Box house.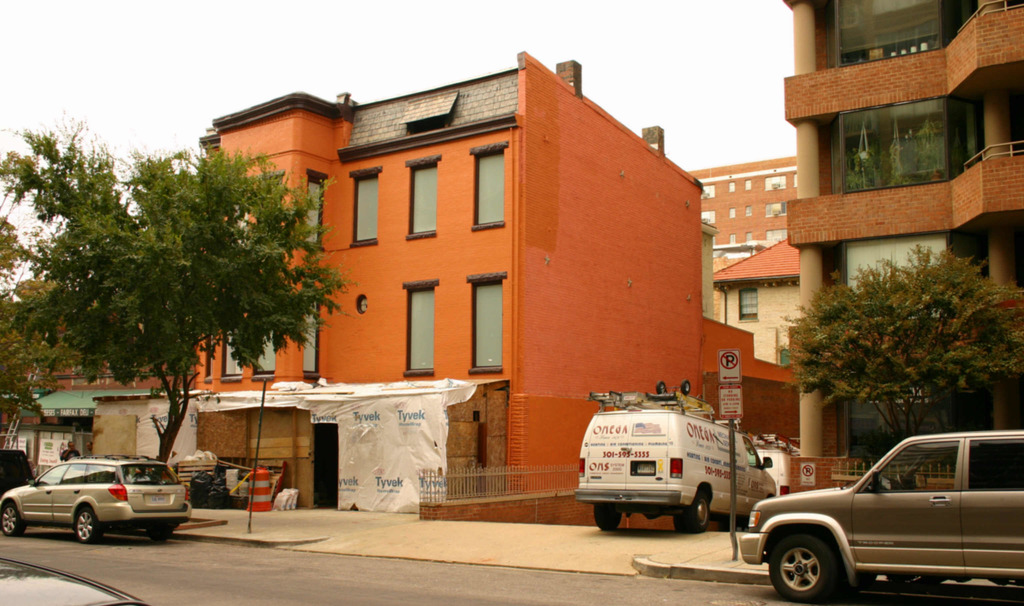
detection(193, 49, 794, 502).
